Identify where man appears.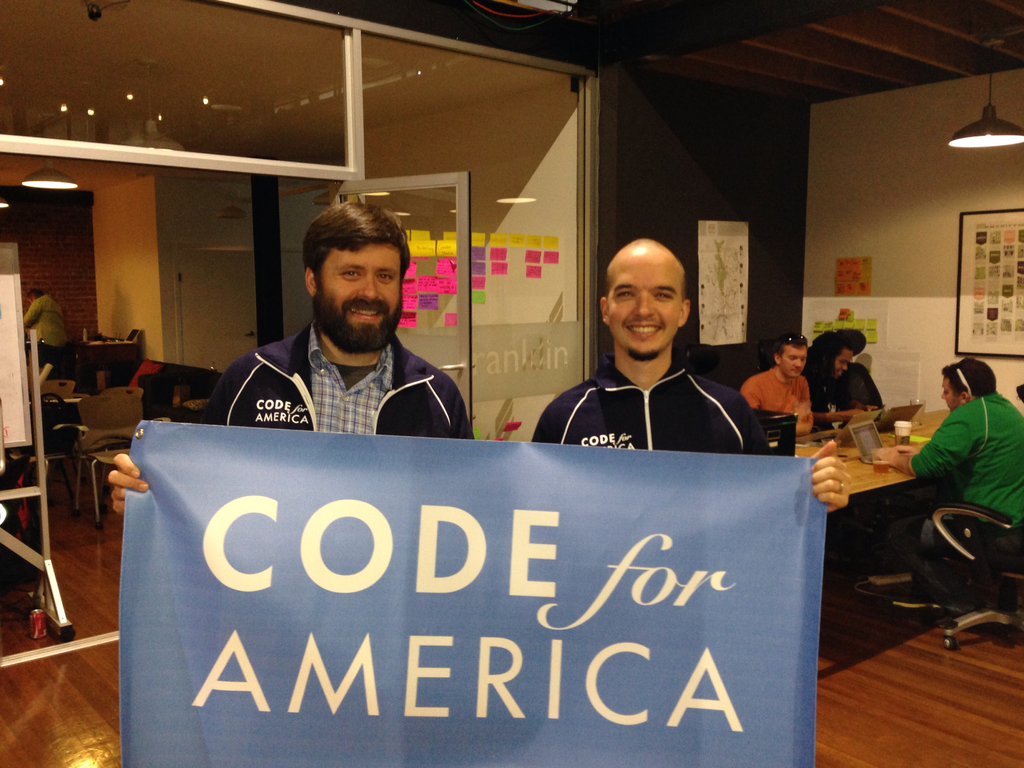
Appears at bbox(733, 336, 813, 441).
